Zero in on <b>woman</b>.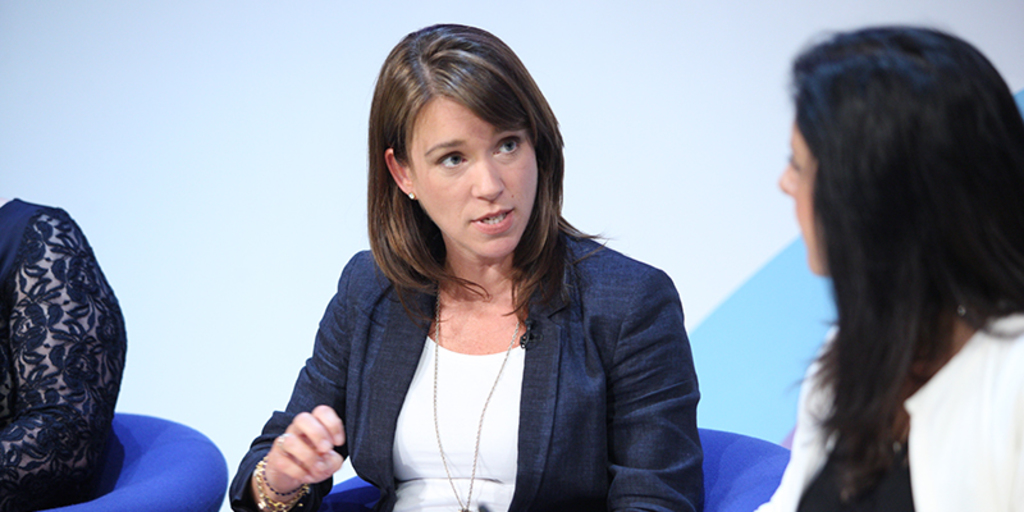
Zeroed in: pyautogui.locateOnScreen(287, 27, 672, 511).
